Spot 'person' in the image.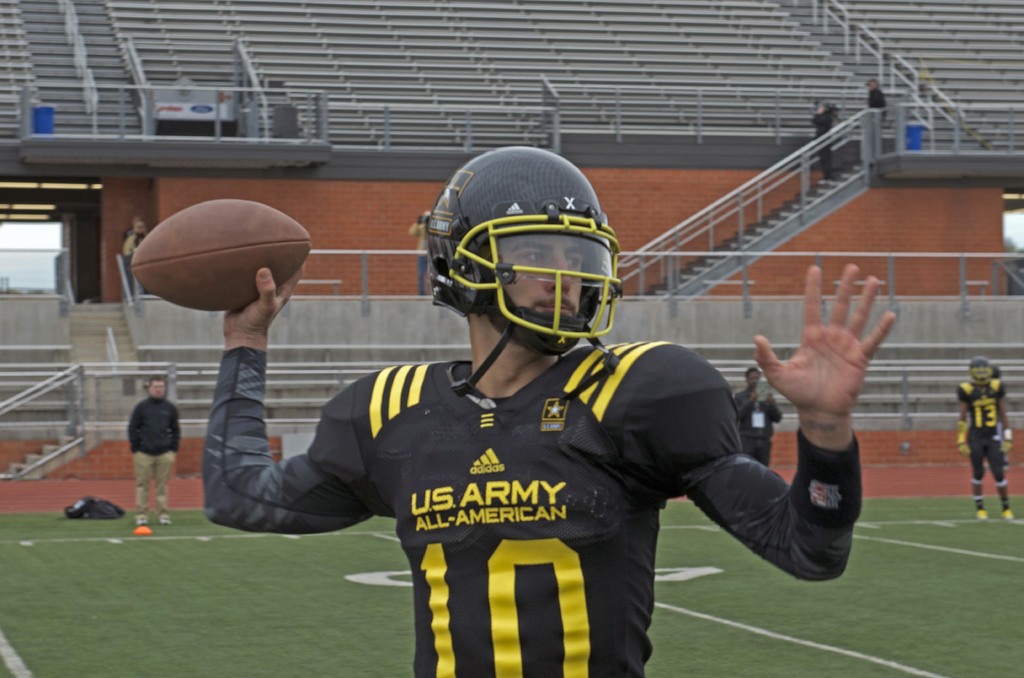
'person' found at <region>862, 77, 887, 159</region>.
